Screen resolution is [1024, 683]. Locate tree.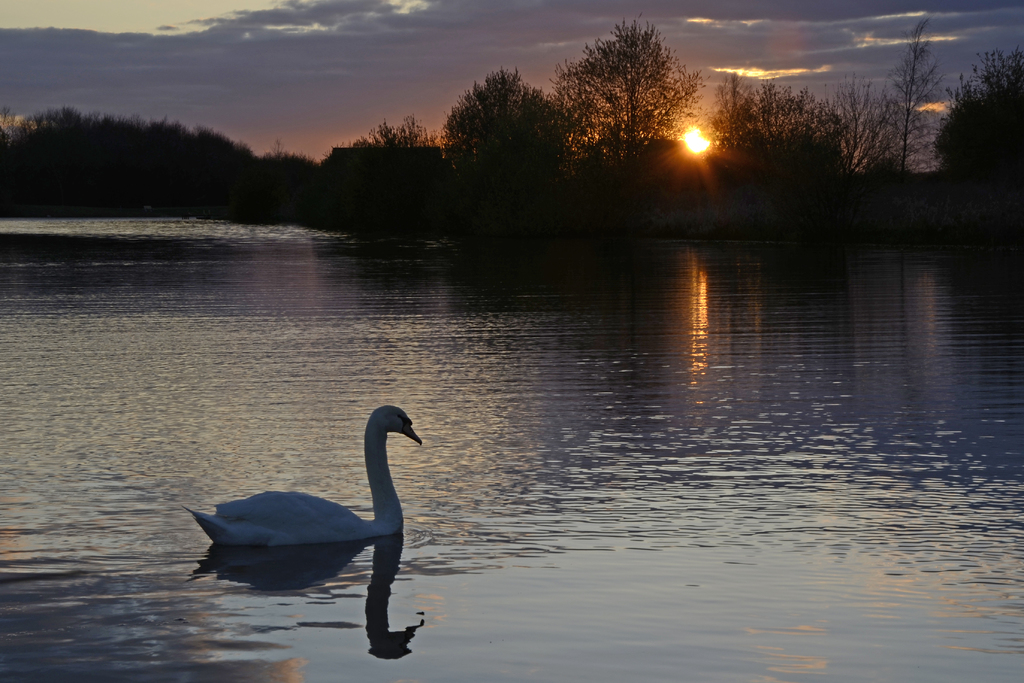
[562, 8, 710, 174].
